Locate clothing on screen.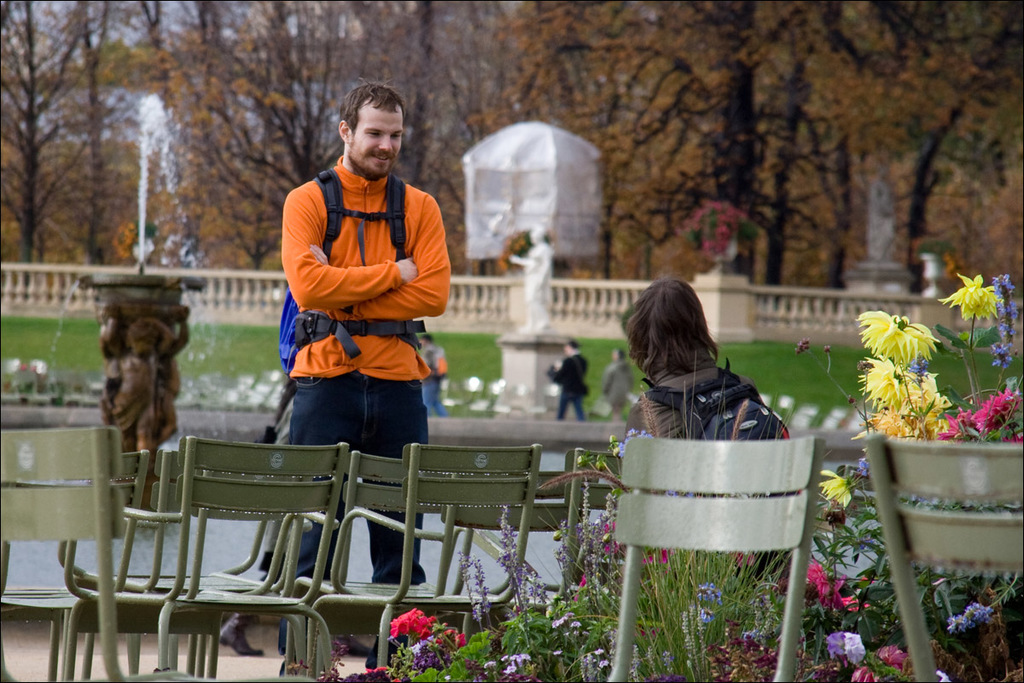
On screen at (414, 346, 451, 421).
